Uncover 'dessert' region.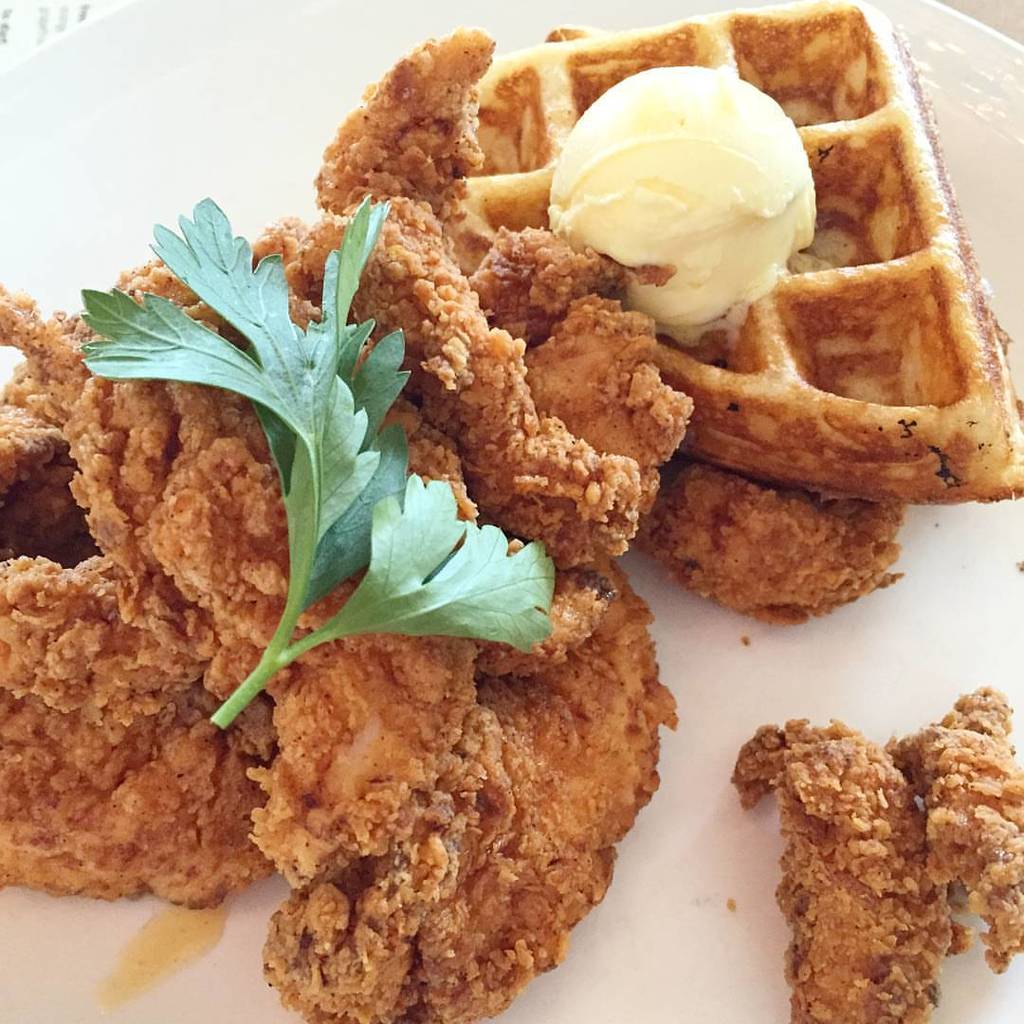
Uncovered: <region>458, 0, 1023, 511</region>.
